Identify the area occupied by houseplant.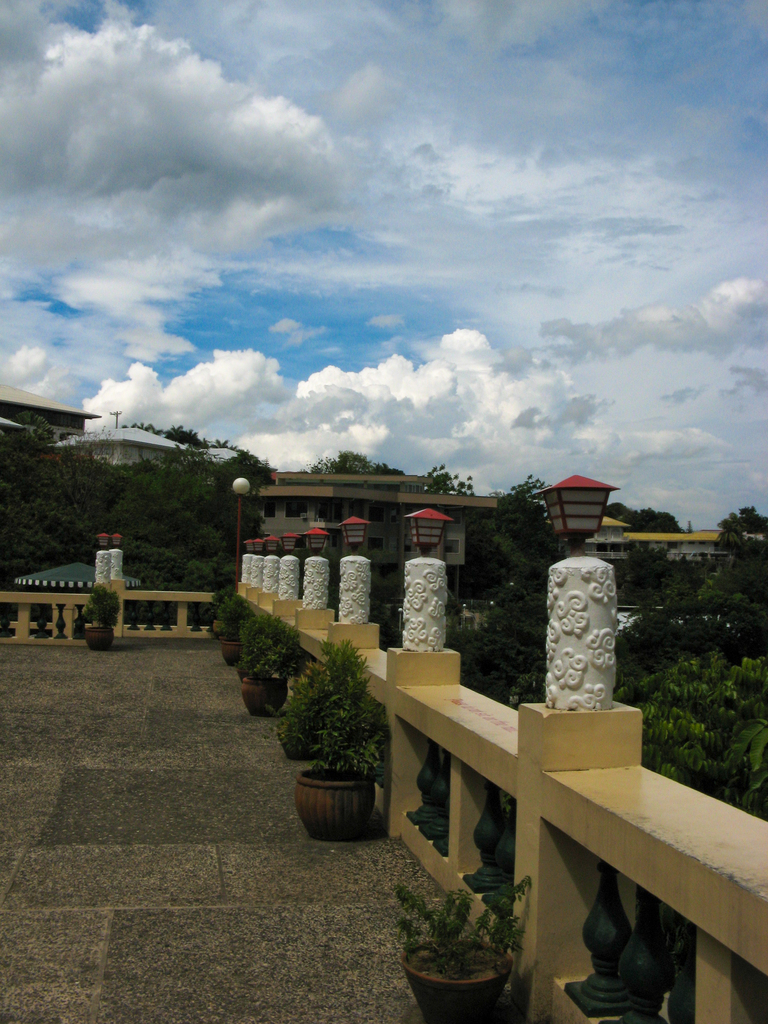
Area: [238, 608, 301, 712].
